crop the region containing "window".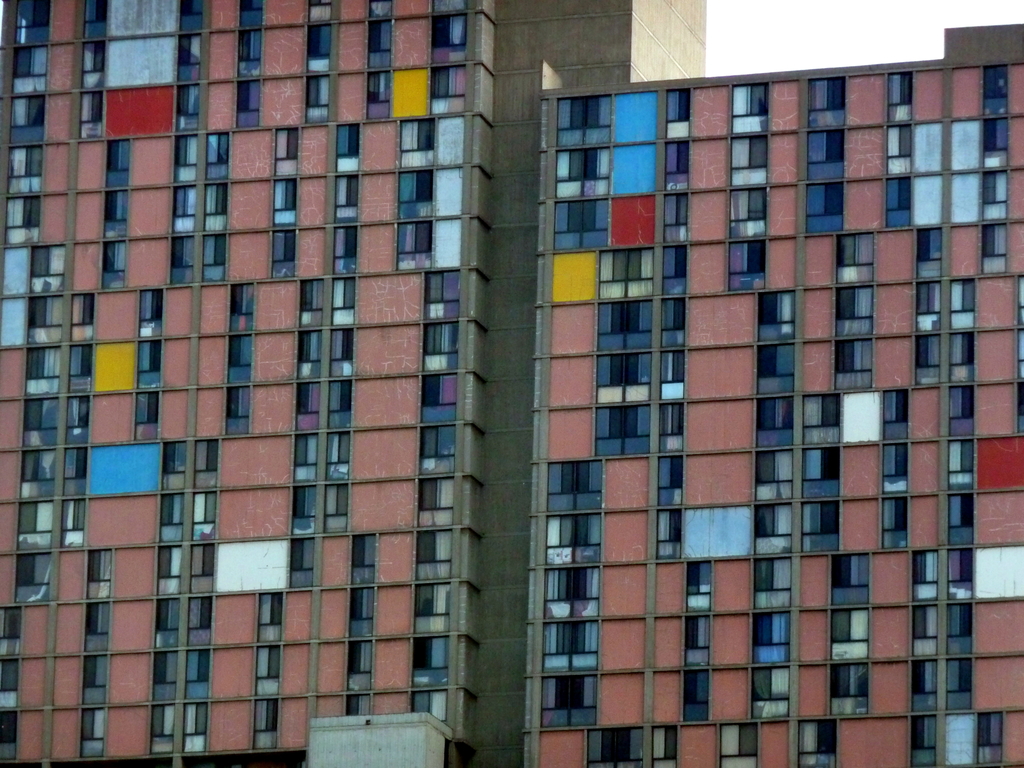
Crop region: [1016,332,1023,381].
